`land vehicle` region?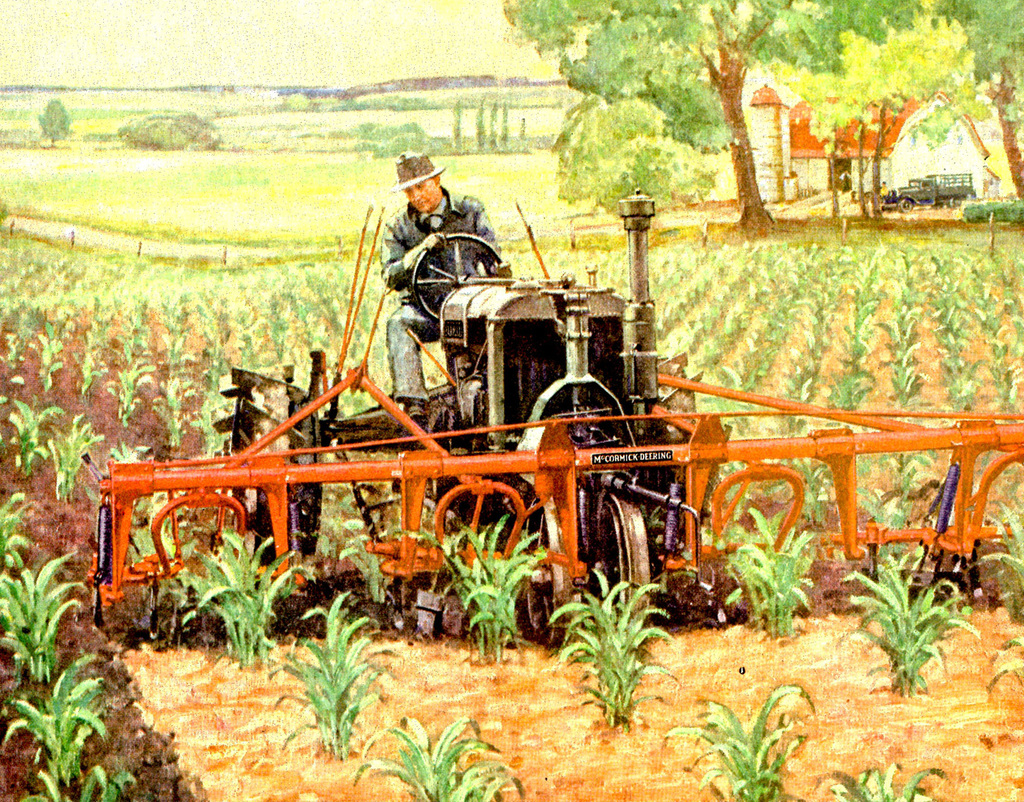
{"x1": 877, "y1": 168, "x2": 979, "y2": 213}
